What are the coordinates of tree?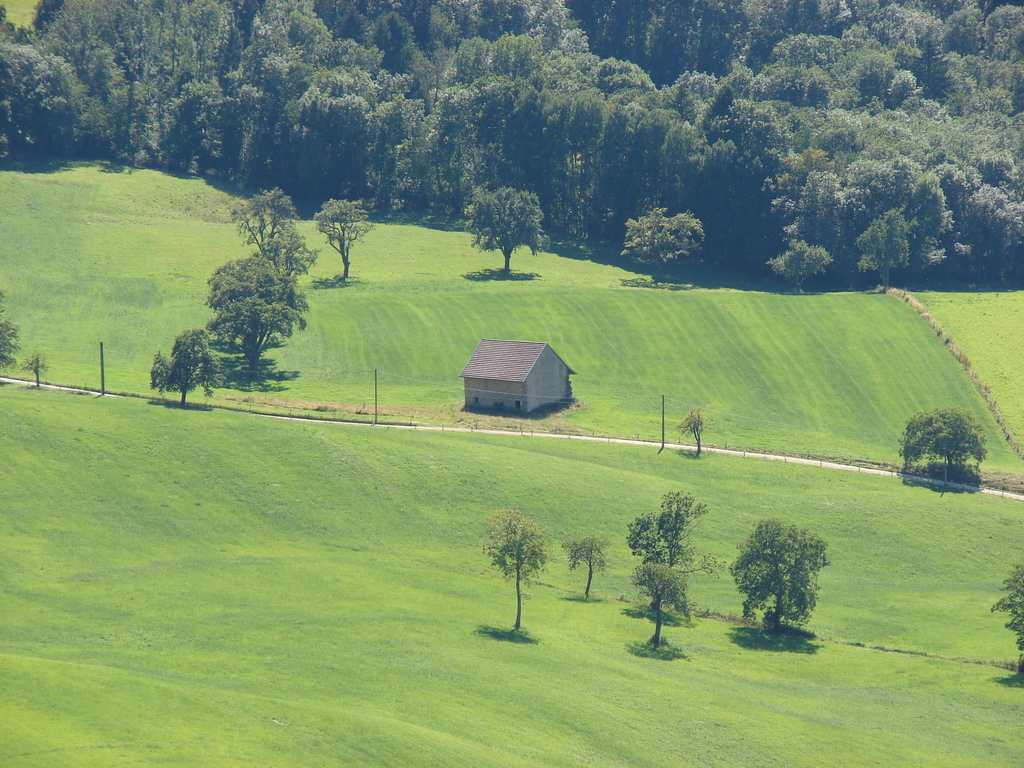
<region>630, 564, 684, 643</region>.
